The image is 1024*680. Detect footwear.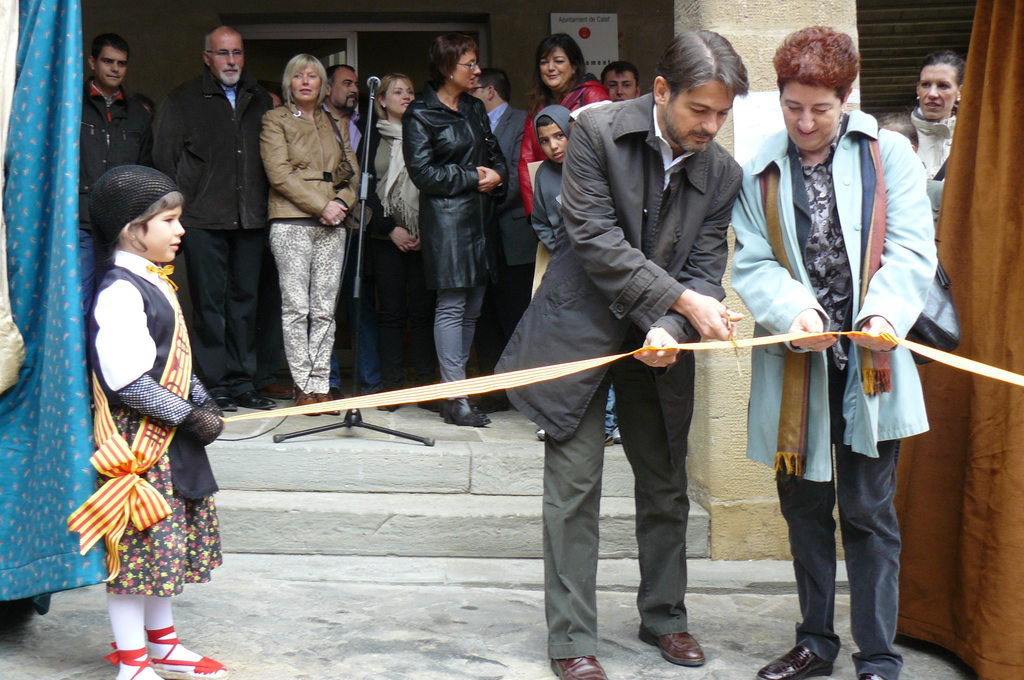
Detection: select_region(216, 397, 236, 412).
